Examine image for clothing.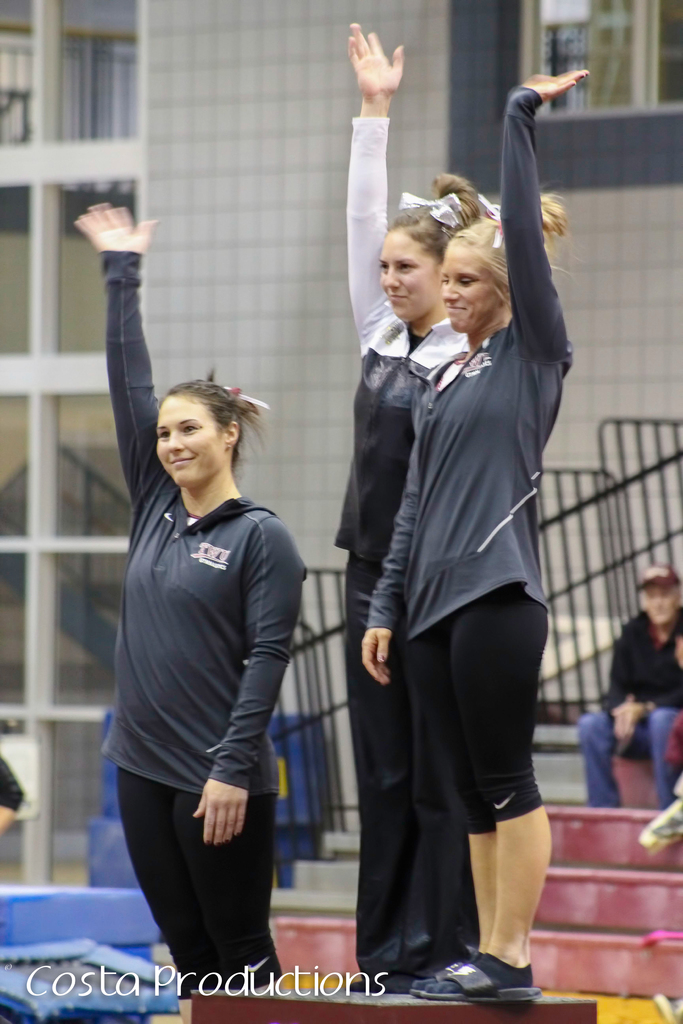
Examination result: left=327, top=116, right=479, bottom=982.
